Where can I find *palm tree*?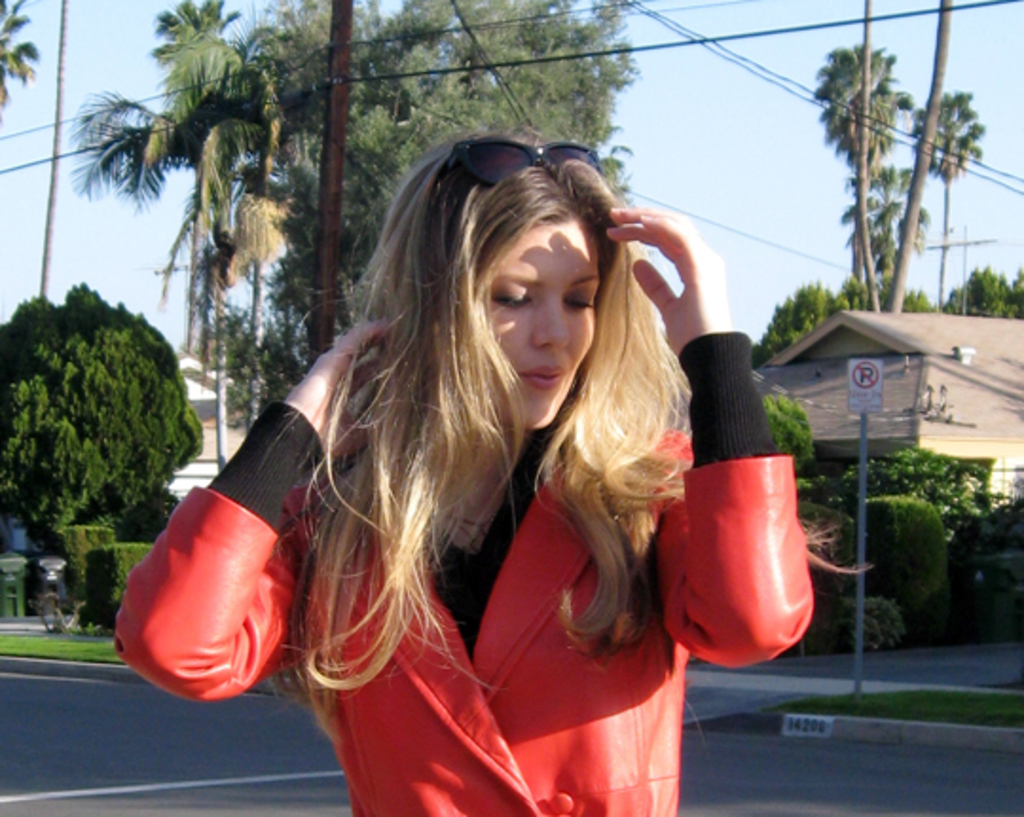
You can find it at left=72, top=51, right=317, bottom=470.
